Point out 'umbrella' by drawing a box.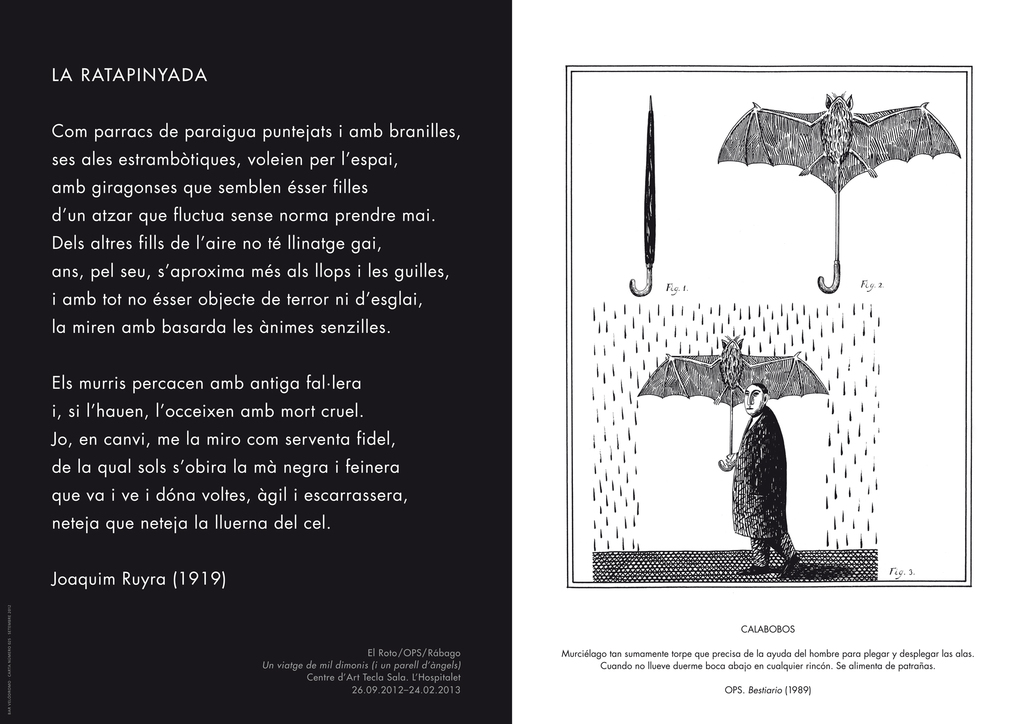
box(627, 97, 657, 296).
